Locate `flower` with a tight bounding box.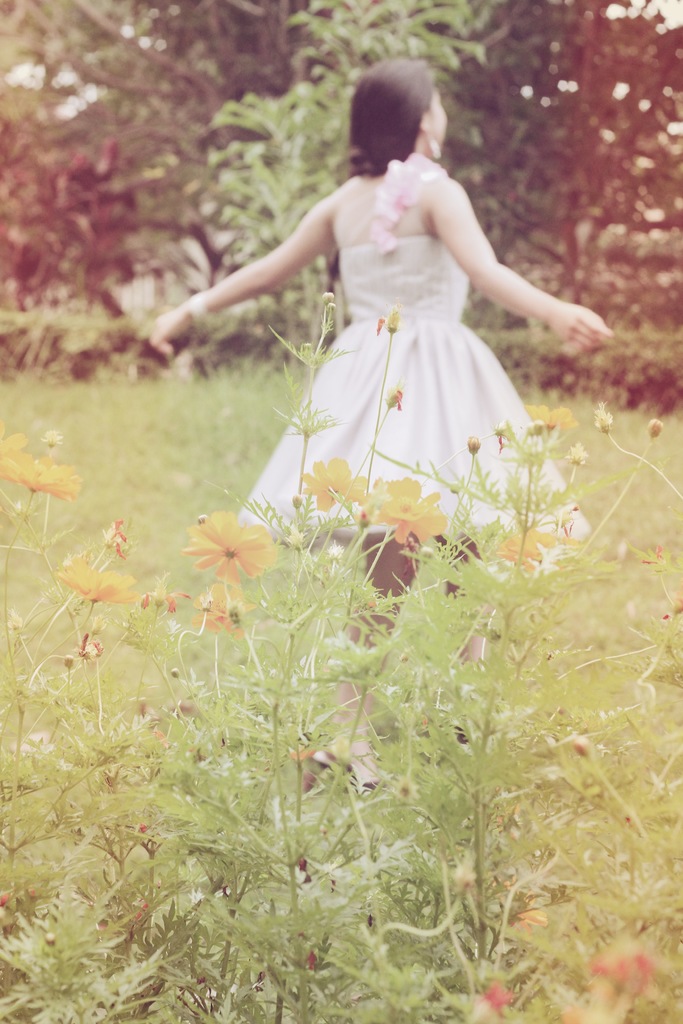
pyautogui.locateOnScreen(557, 935, 674, 1023).
